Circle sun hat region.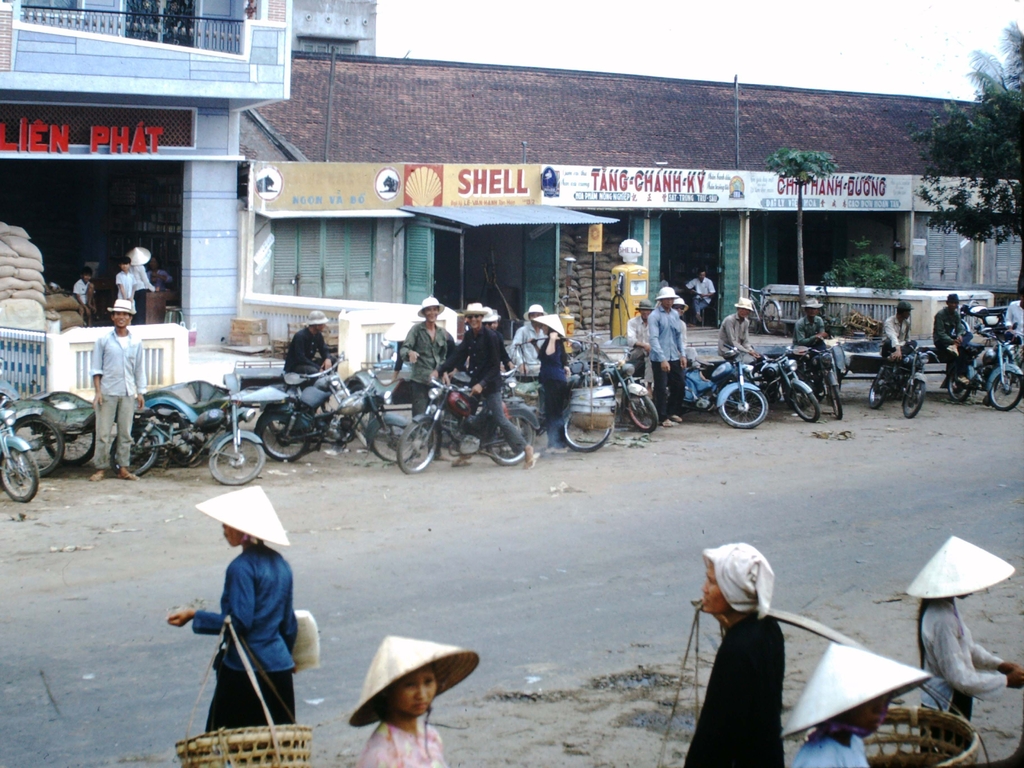
Region: (899,535,1019,601).
